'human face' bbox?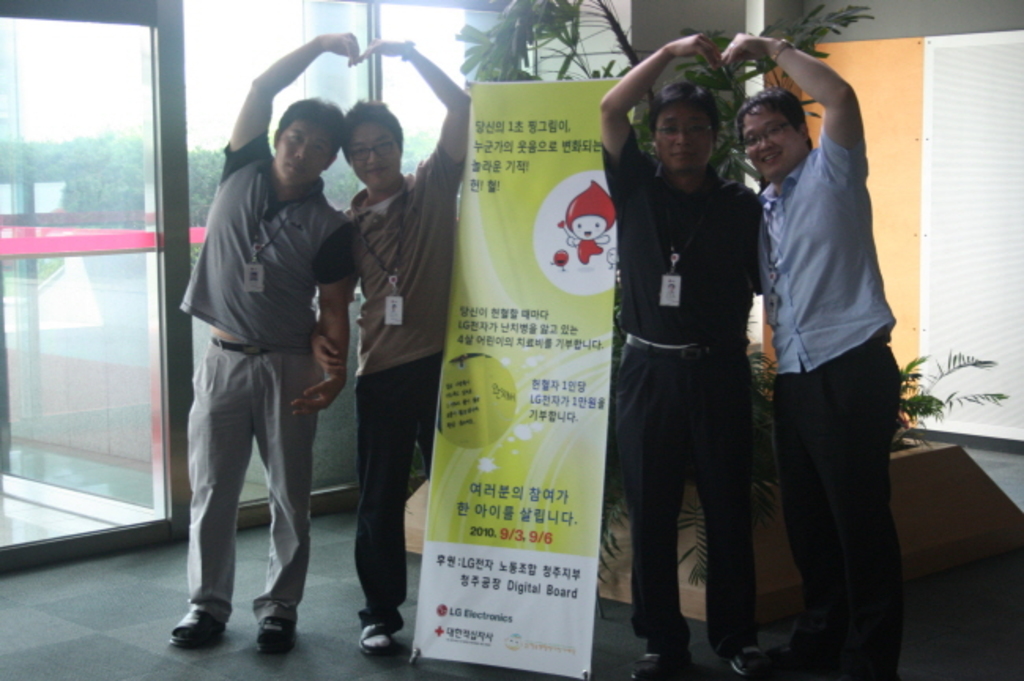
crop(737, 99, 803, 173)
